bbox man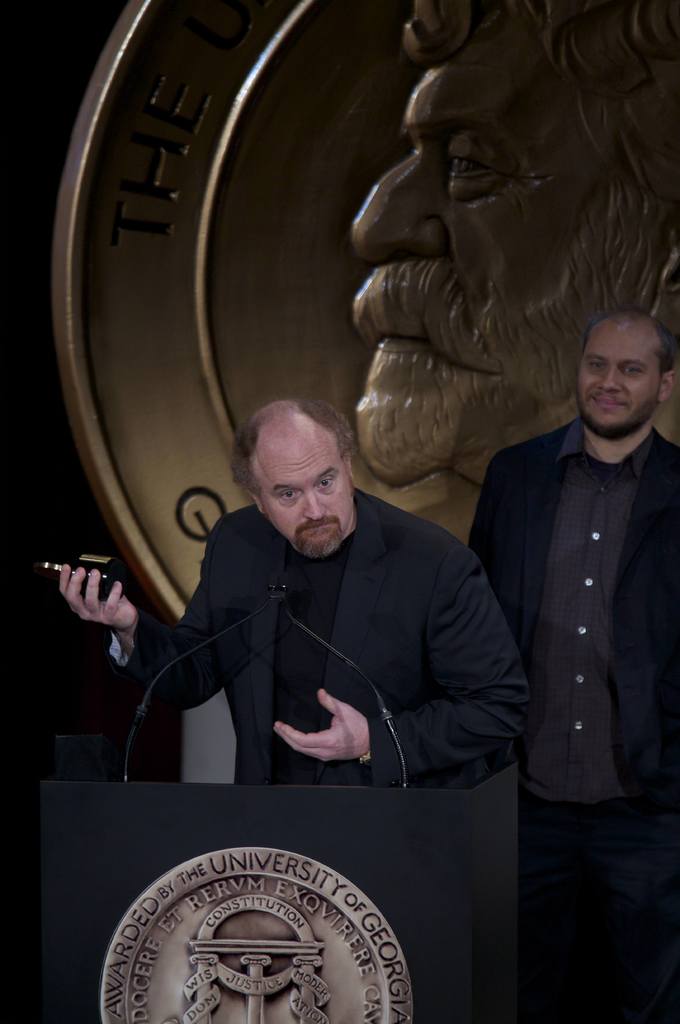
470:302:679:1023
